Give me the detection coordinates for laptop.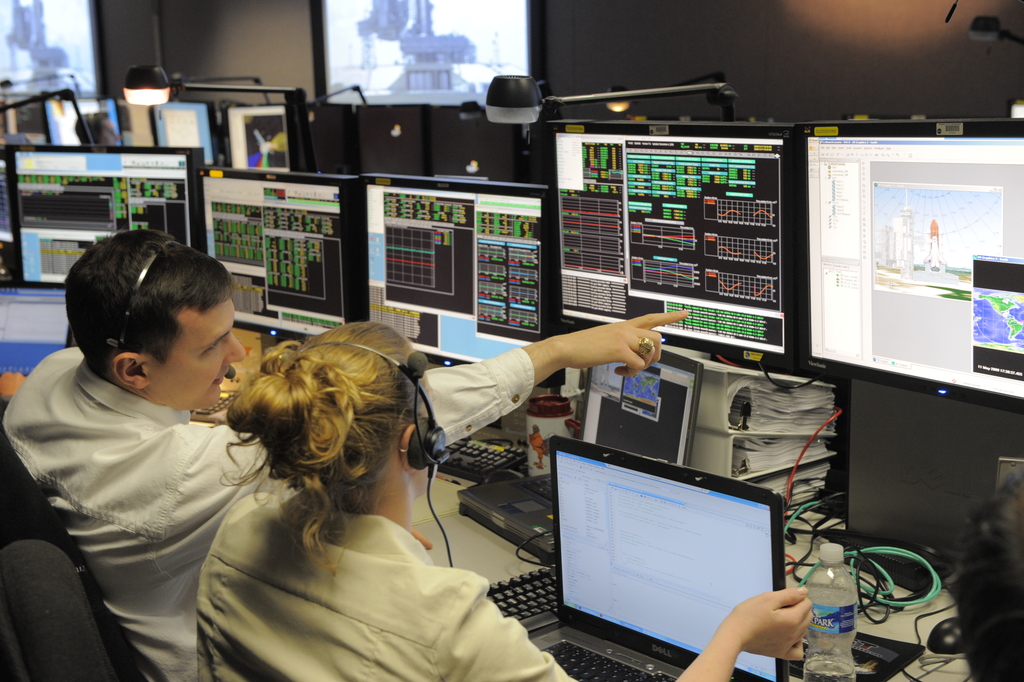
(0, 279, 72, 410).
